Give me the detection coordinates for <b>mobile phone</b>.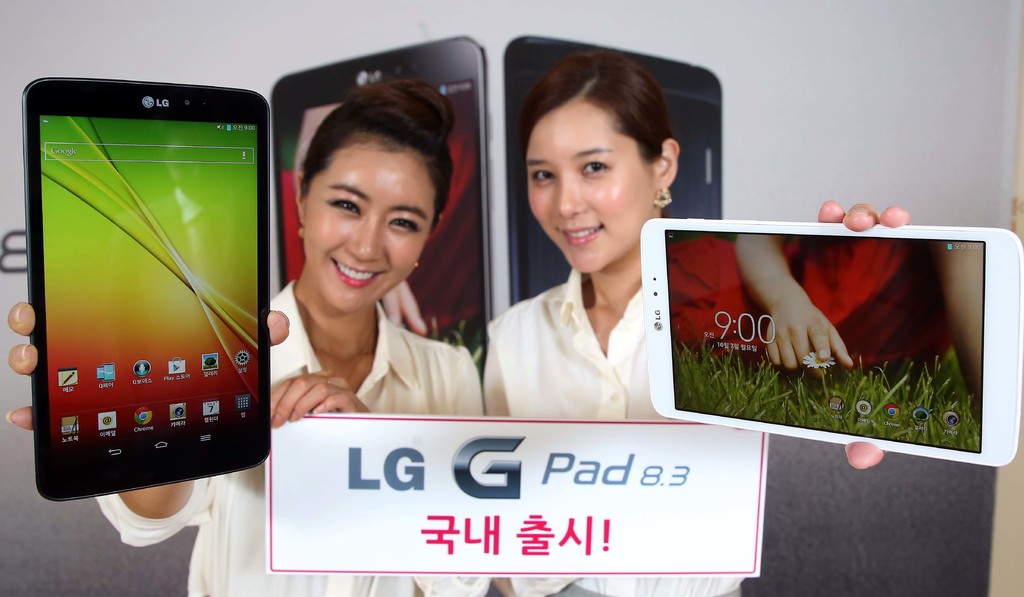
(left=639, top=213, right=1020, bottom=469).
